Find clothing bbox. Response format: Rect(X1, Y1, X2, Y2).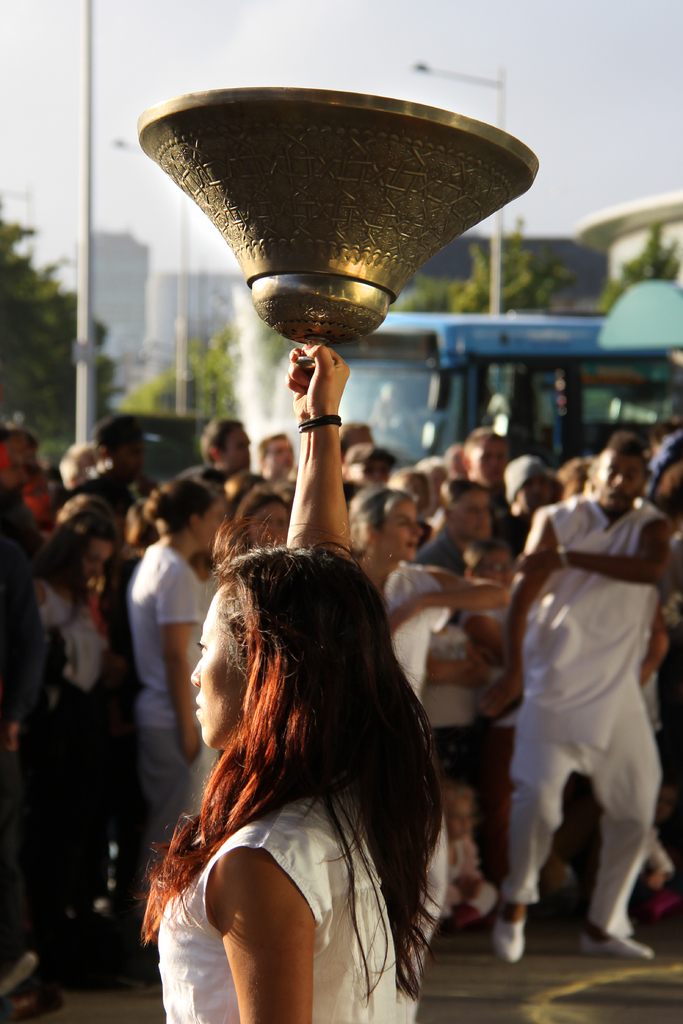
Rect(411, 512, 500, 591).
